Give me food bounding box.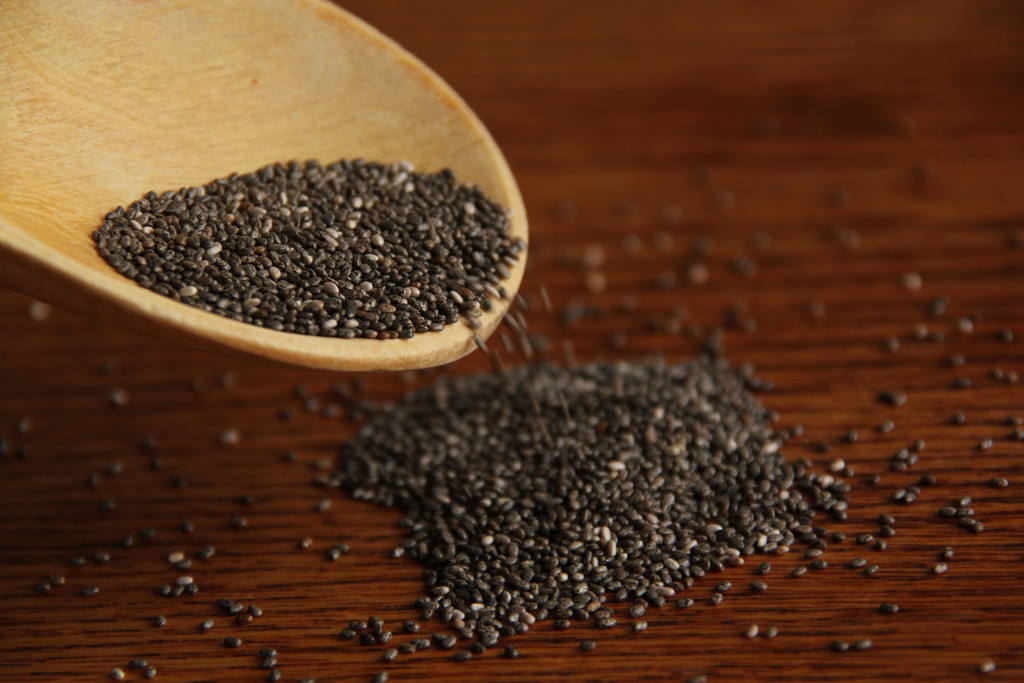
[80,151,530,345].
